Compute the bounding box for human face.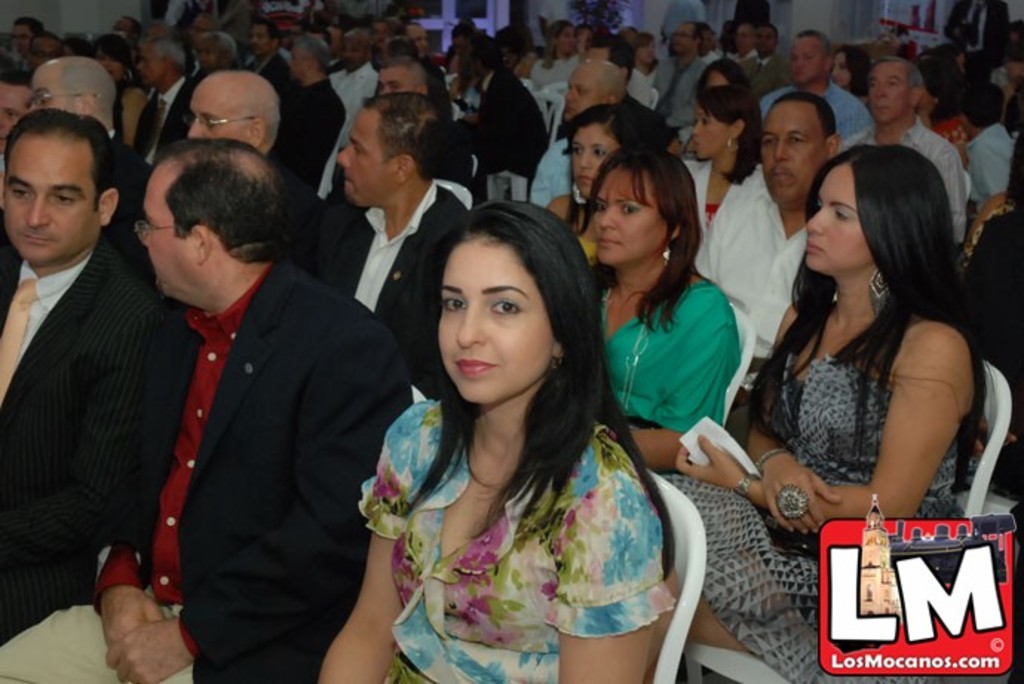
[867,59,916,119].
